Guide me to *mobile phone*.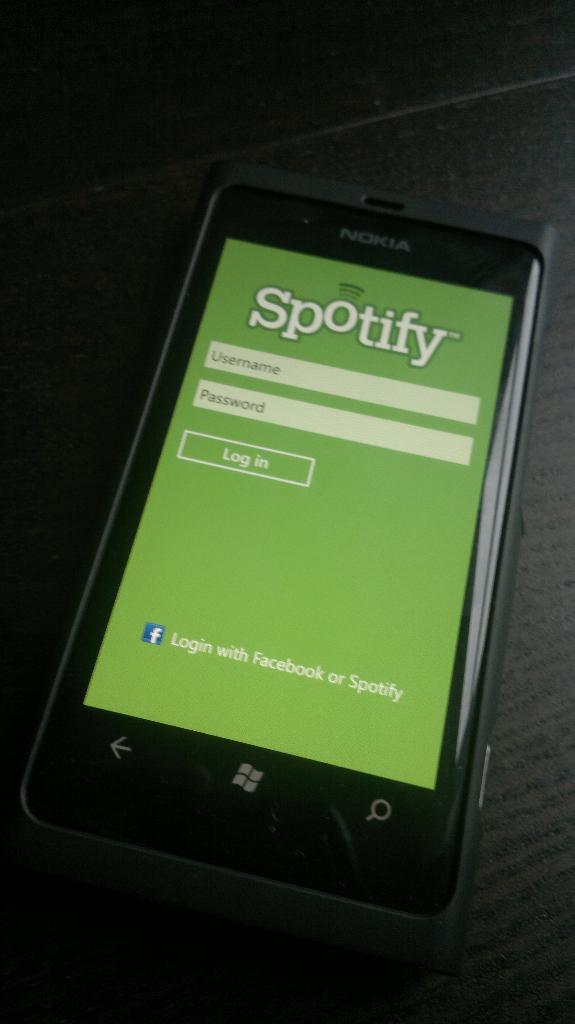
Guidance: bbox=(26, 125, 540, 1013).
